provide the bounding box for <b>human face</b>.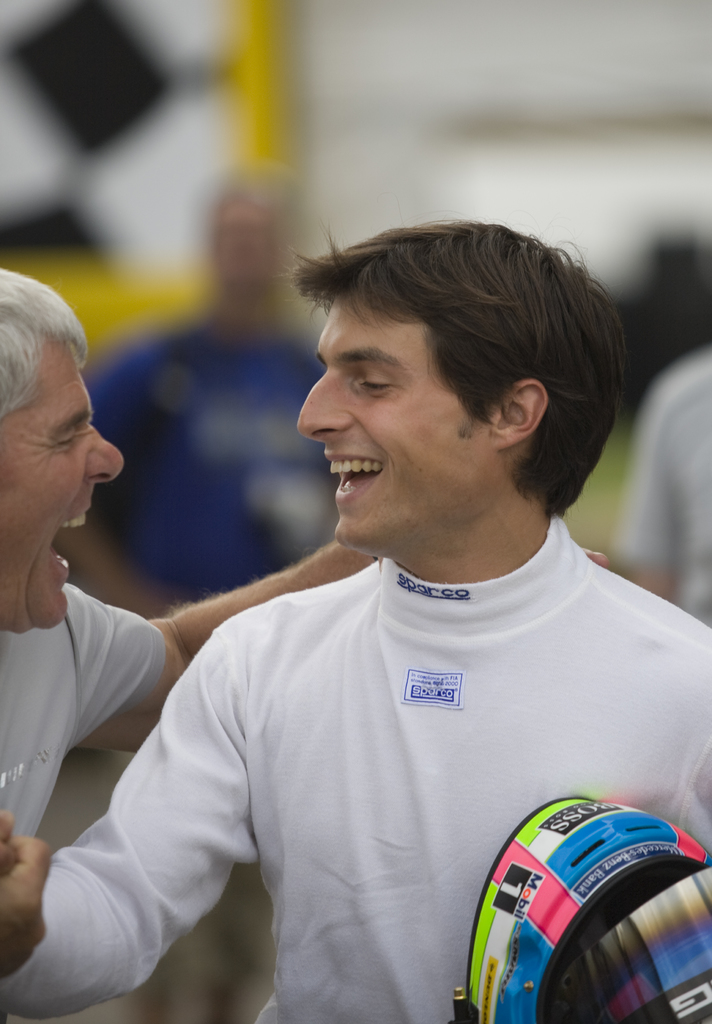
299, 298, 490, 554.
